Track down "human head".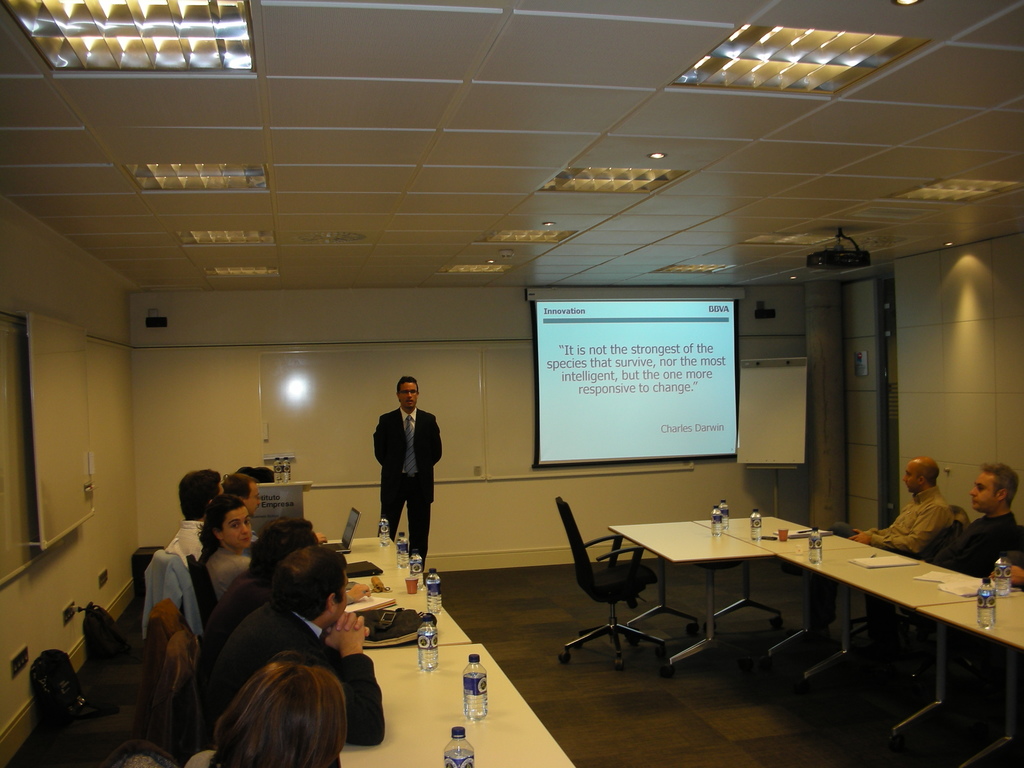
Tracked to detection(177, 468, 221, 517).
